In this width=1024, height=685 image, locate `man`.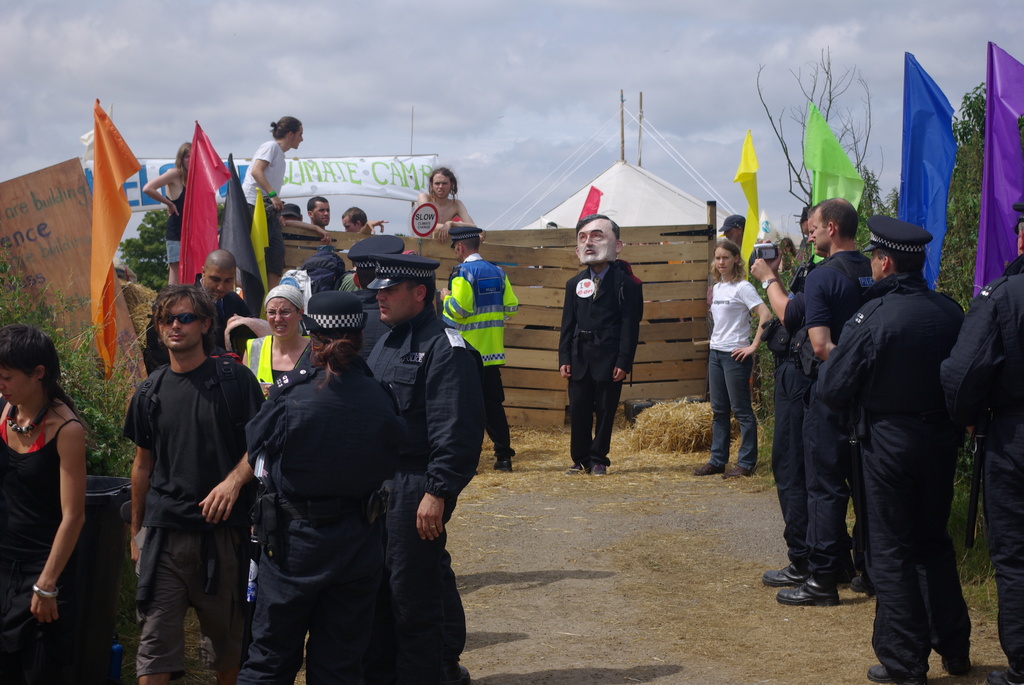
Bounding box: {"x1": 439, "y1": 219, "x2": 523, "y2": 478}.
